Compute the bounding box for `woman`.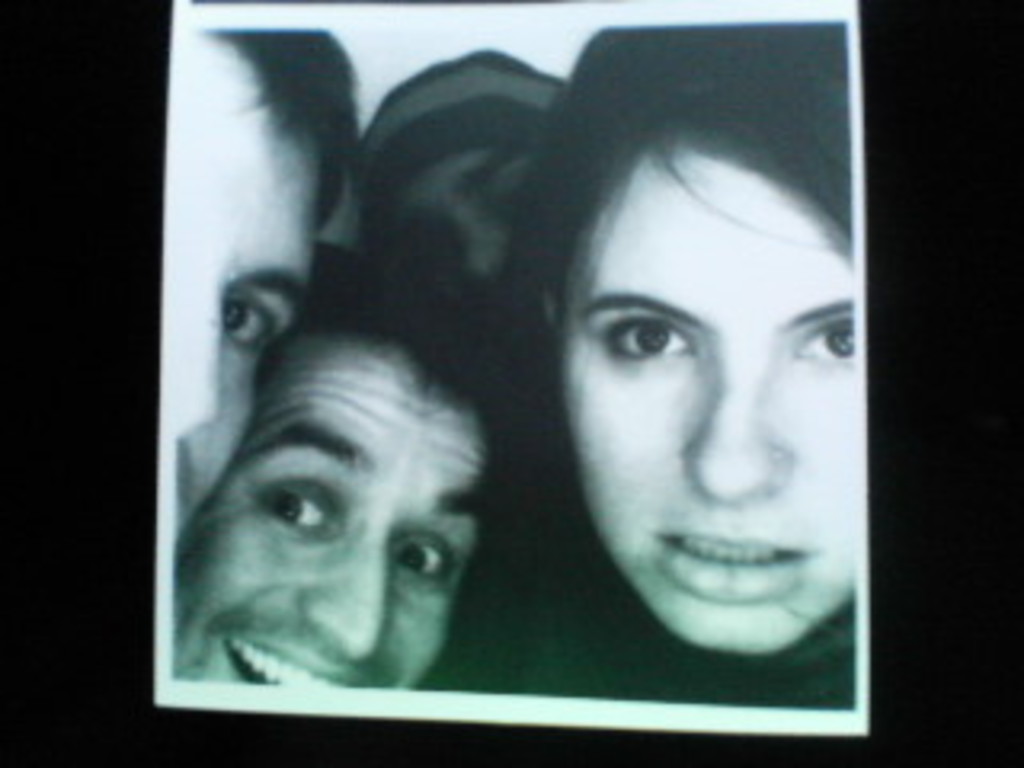
486/22/858/704.
